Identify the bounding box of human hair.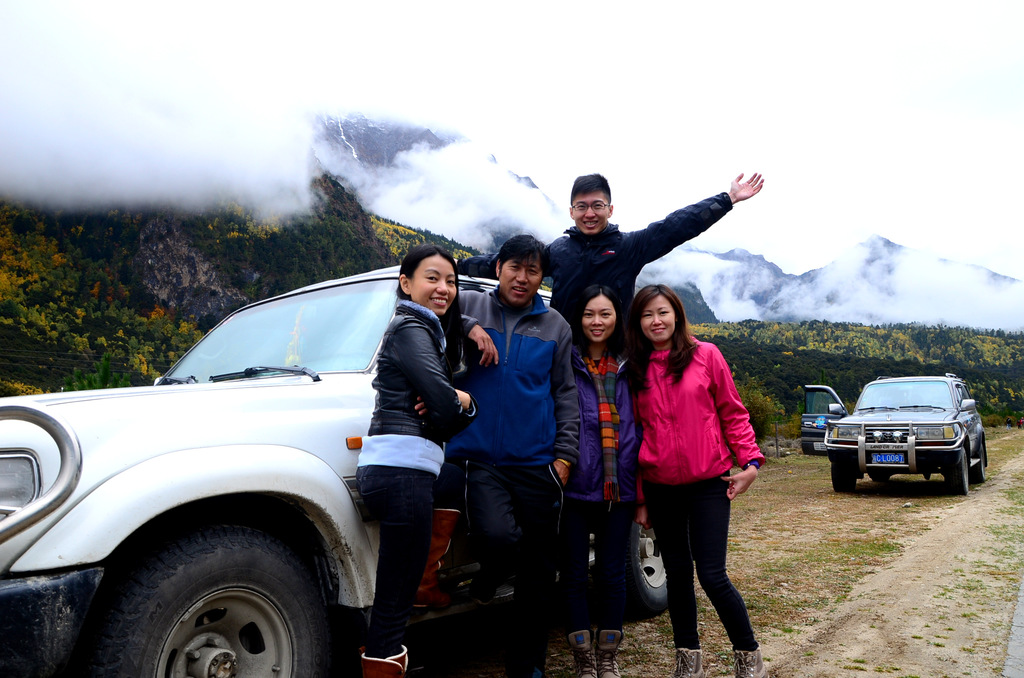
box(570, 175, 614, 202).
